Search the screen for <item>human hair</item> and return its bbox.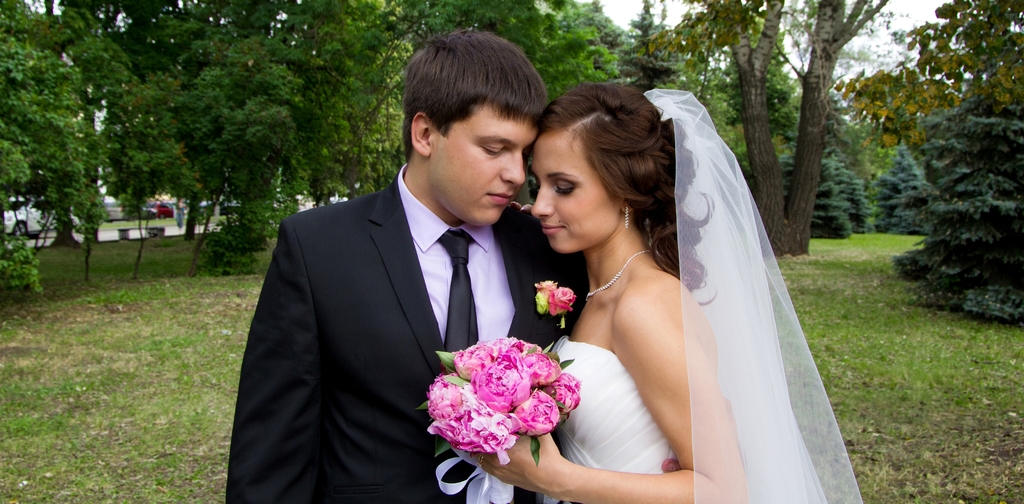
Found: [394,29,540,181].
